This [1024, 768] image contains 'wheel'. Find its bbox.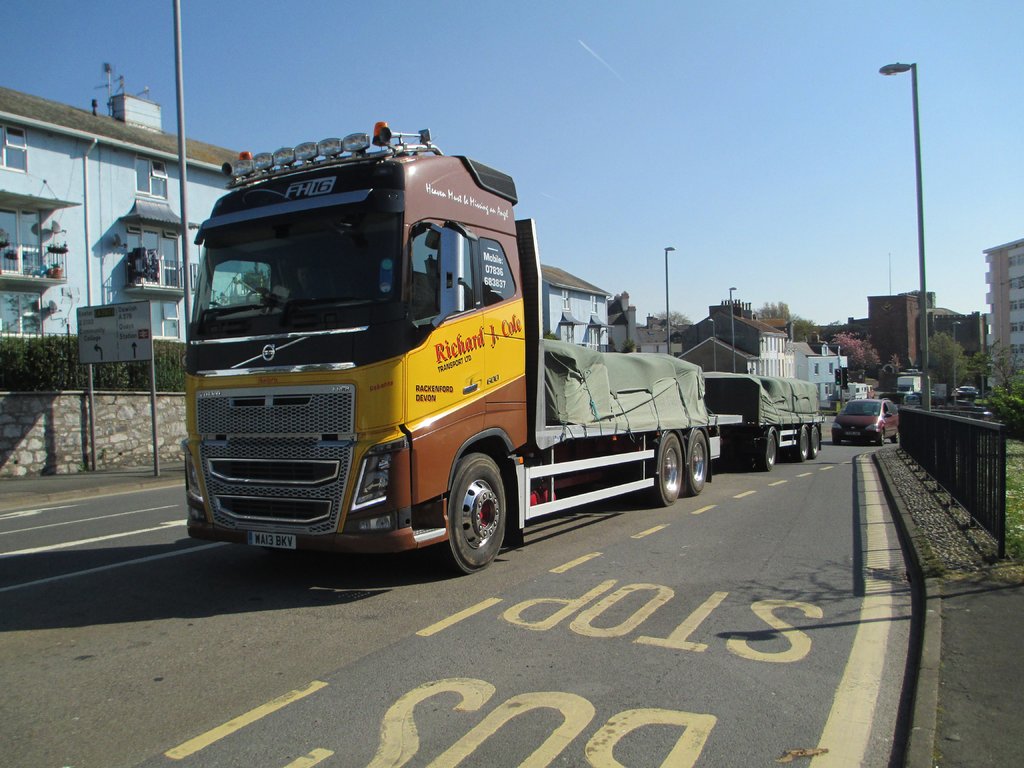
<box>686,431,707,494</box>.
